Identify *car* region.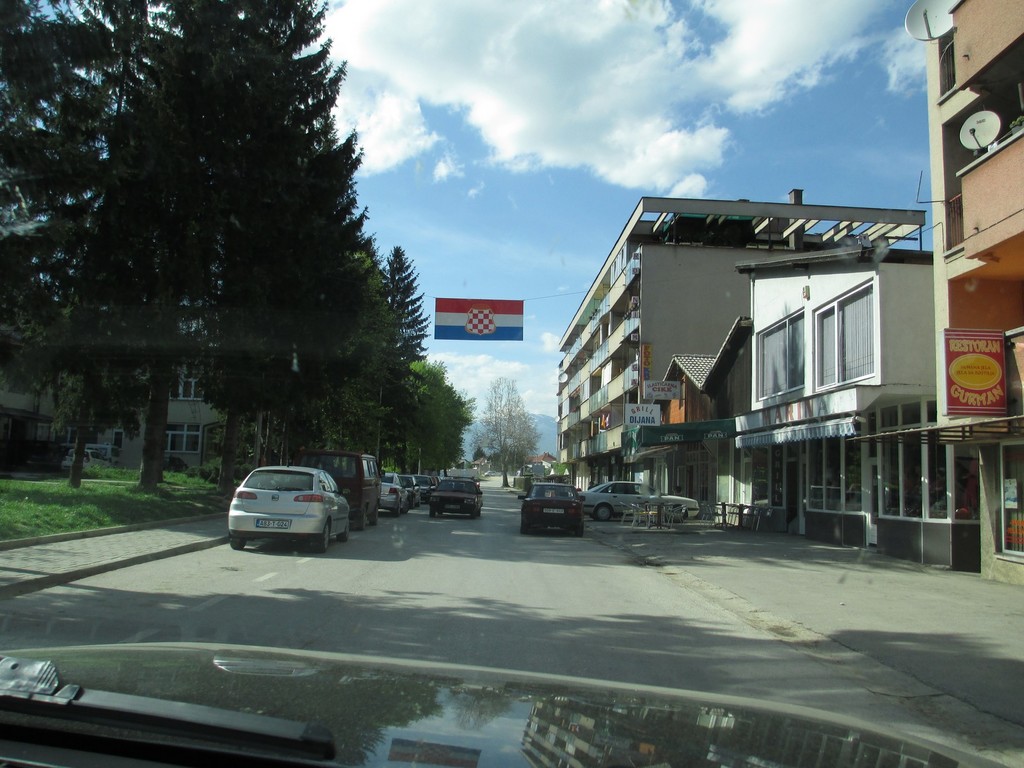
Region: <bbox>0, 0, 1023, 767</bbox>.
